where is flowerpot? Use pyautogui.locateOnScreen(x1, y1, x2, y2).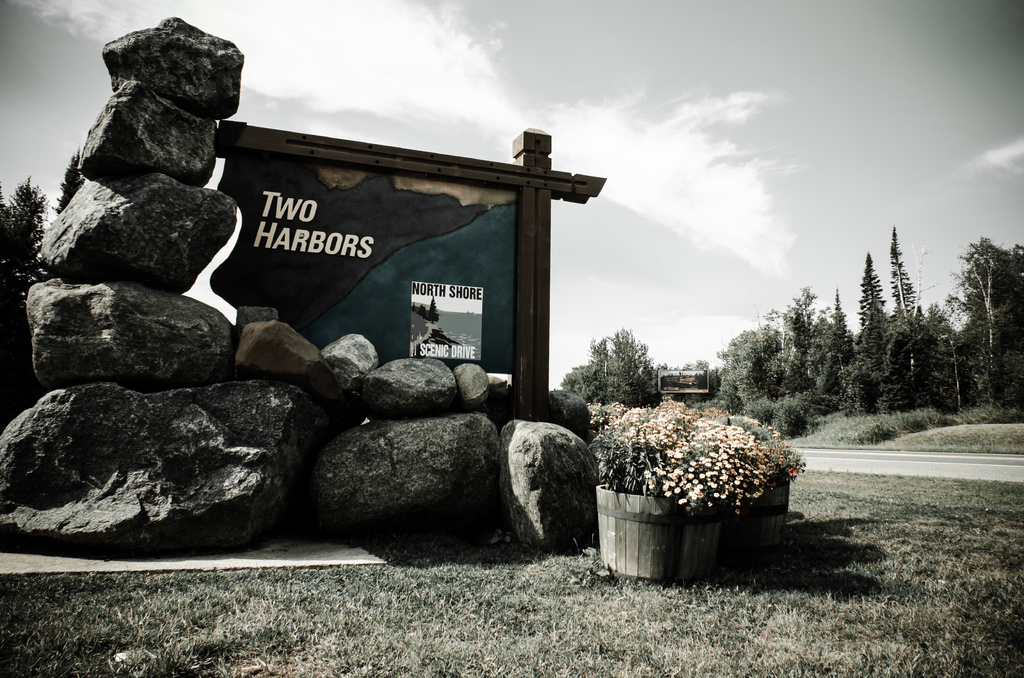
pyautogui.locateOnScreen(593, 483, 732, 579).
